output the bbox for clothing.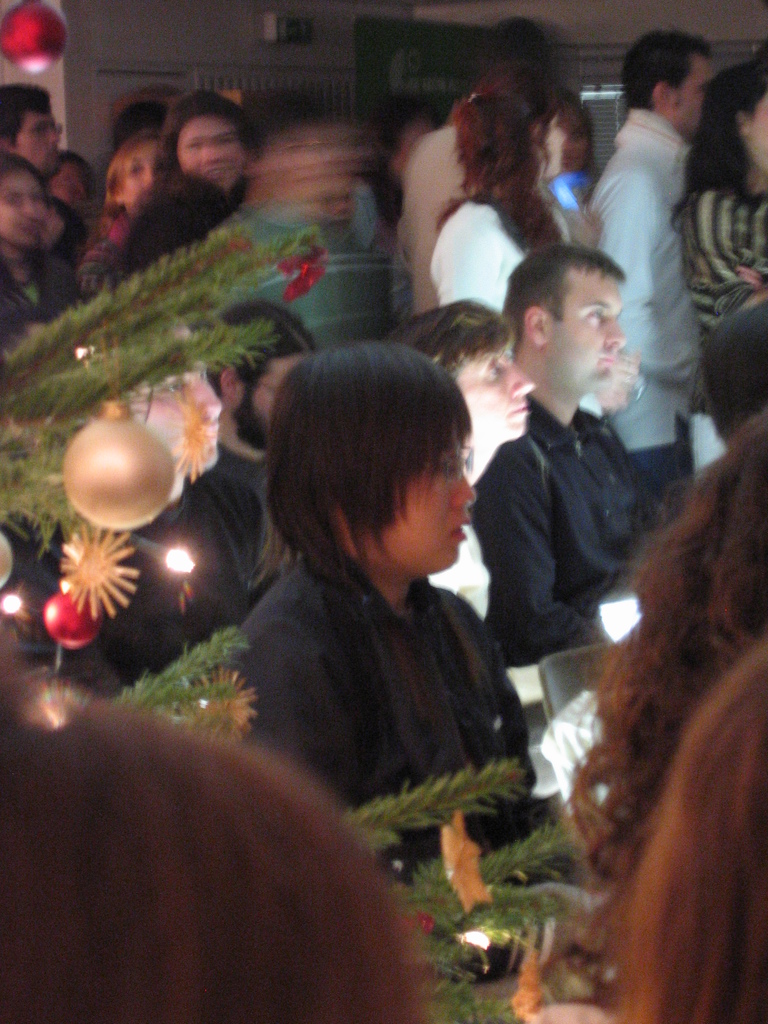
region(80, 213, 122, 305).
